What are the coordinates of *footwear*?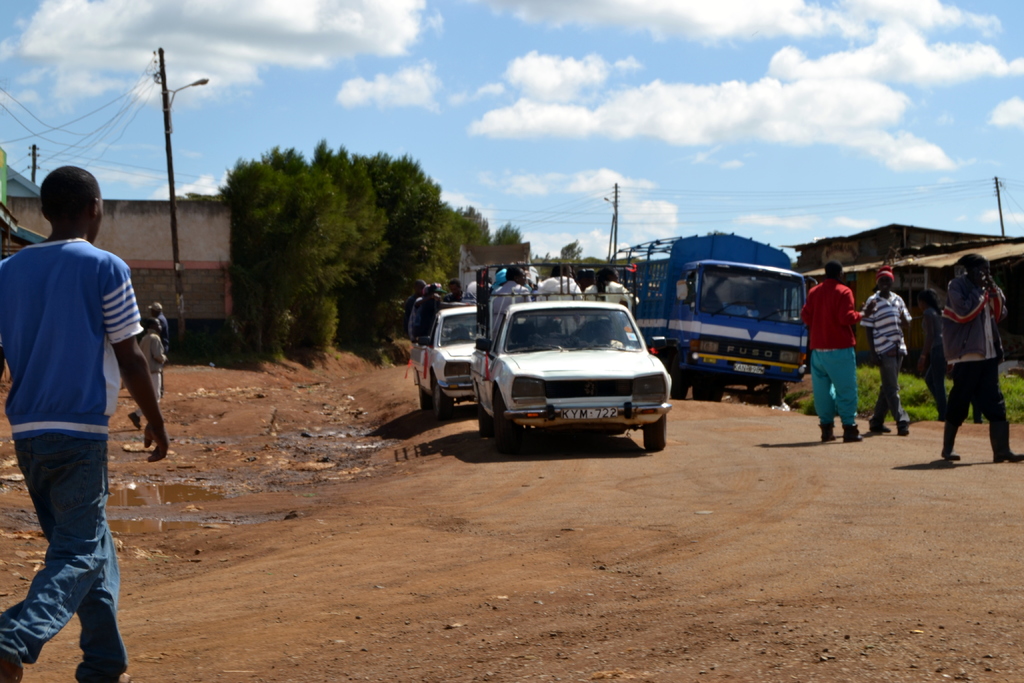
box(943, 457, 962, 464).
